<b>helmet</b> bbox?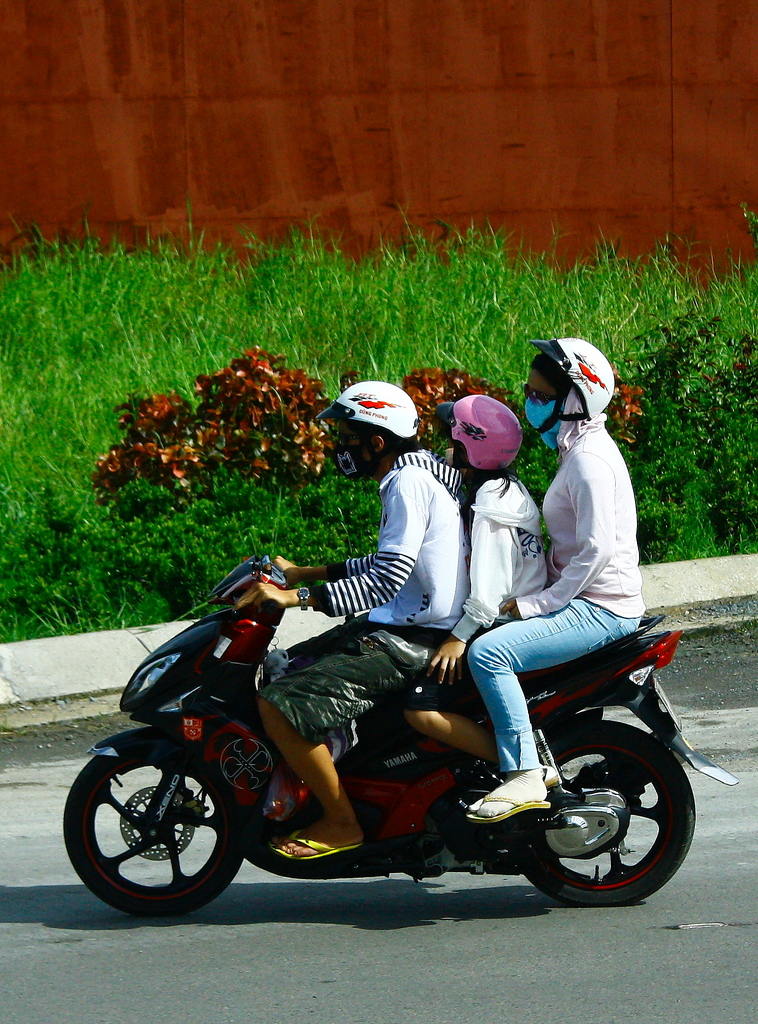
339:381:425:463
